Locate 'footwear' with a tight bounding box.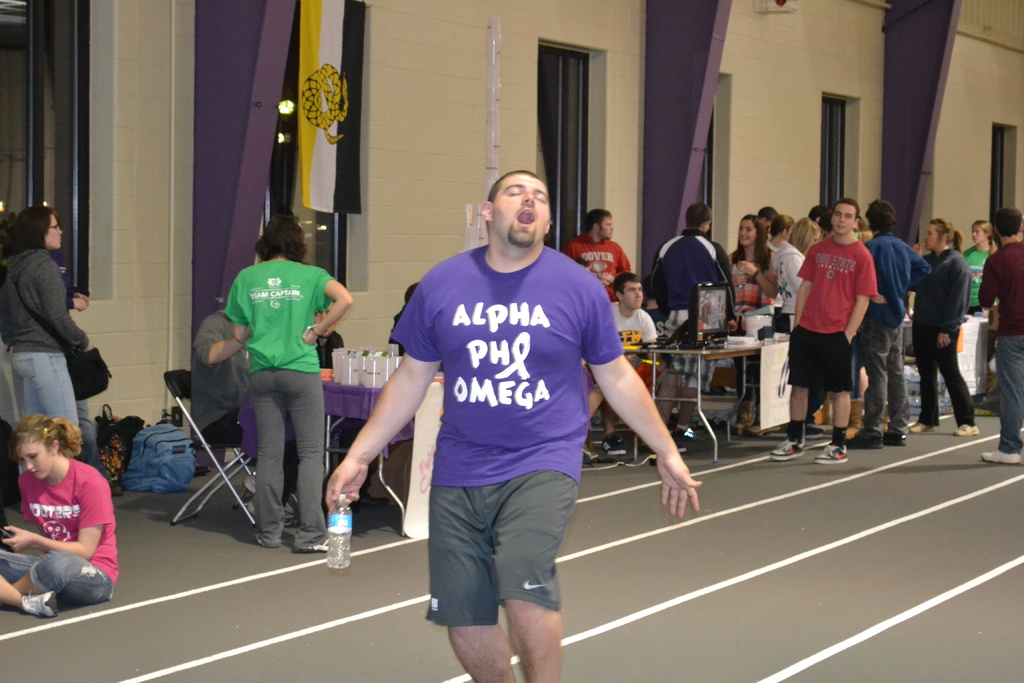
[19, 586, 60, 622].
